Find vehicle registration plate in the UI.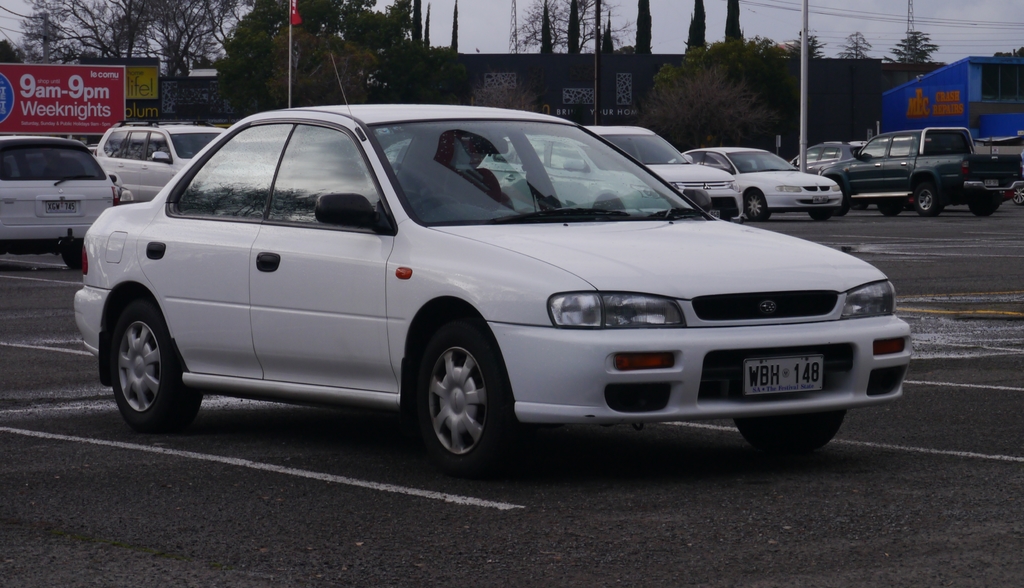
UI element at {"left": 707, "top": 209, "right": 719, "bottom": 220}.
